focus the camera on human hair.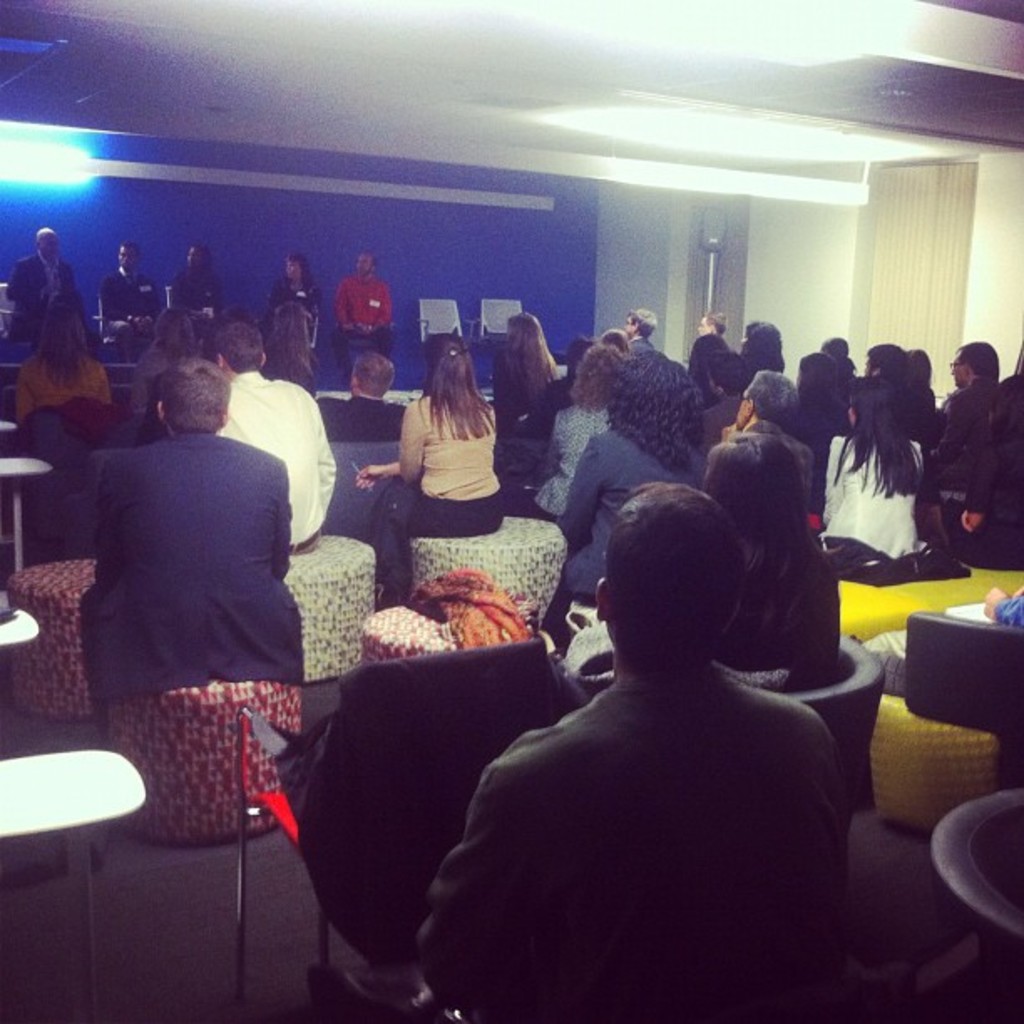
Focus region: (left=601, top=325, right=622, bottom=341).
